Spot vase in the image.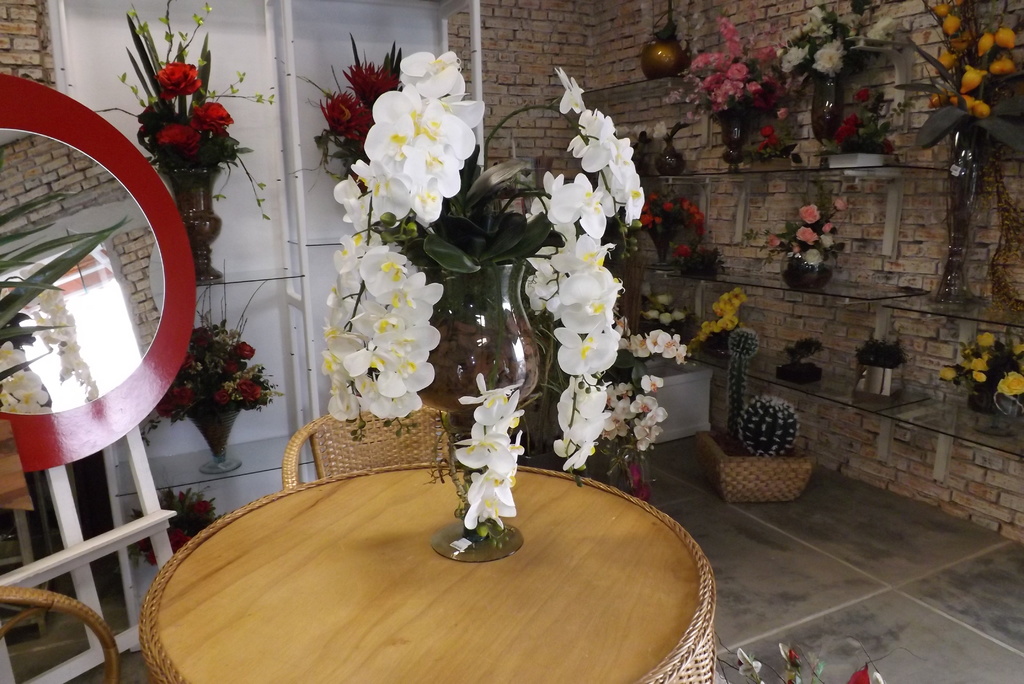
vase found at x1=853, y1=367, x2=907, y2=405.
